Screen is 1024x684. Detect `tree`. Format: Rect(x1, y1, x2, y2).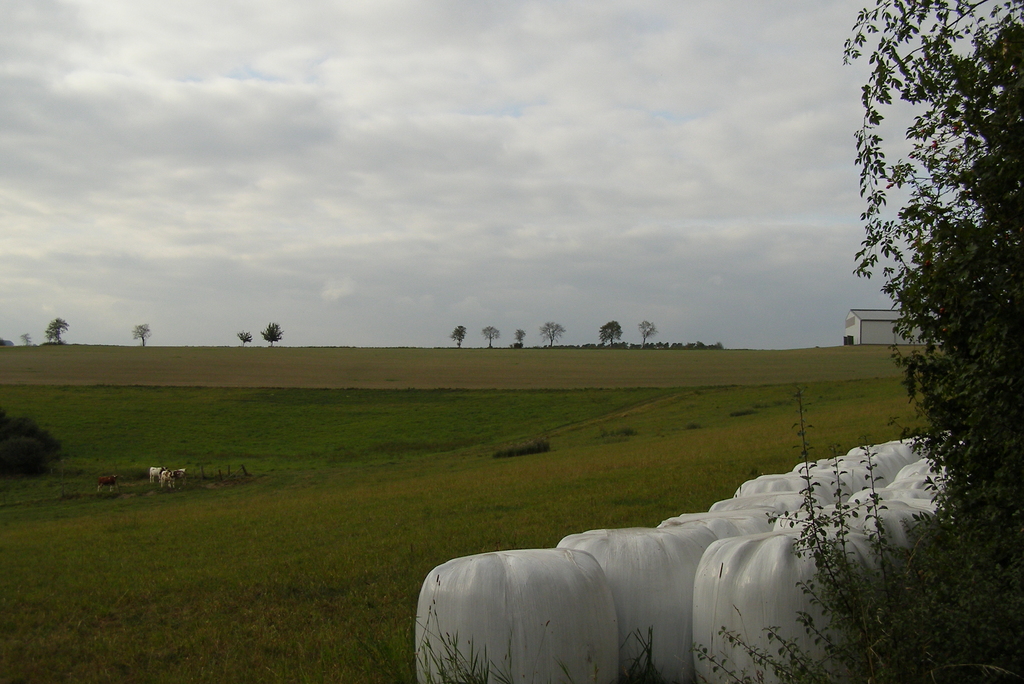
Rect(430, 380, 1023, 683).
